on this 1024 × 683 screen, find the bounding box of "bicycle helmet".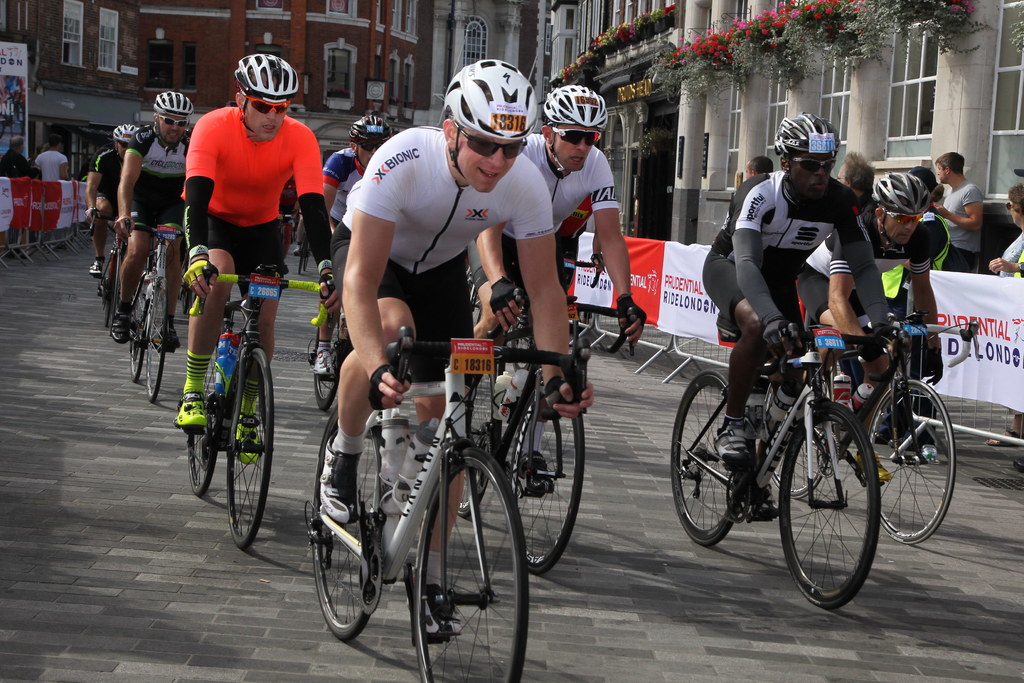
Bounding box: <bbox>157, 86, 196, 115</bbox>.
